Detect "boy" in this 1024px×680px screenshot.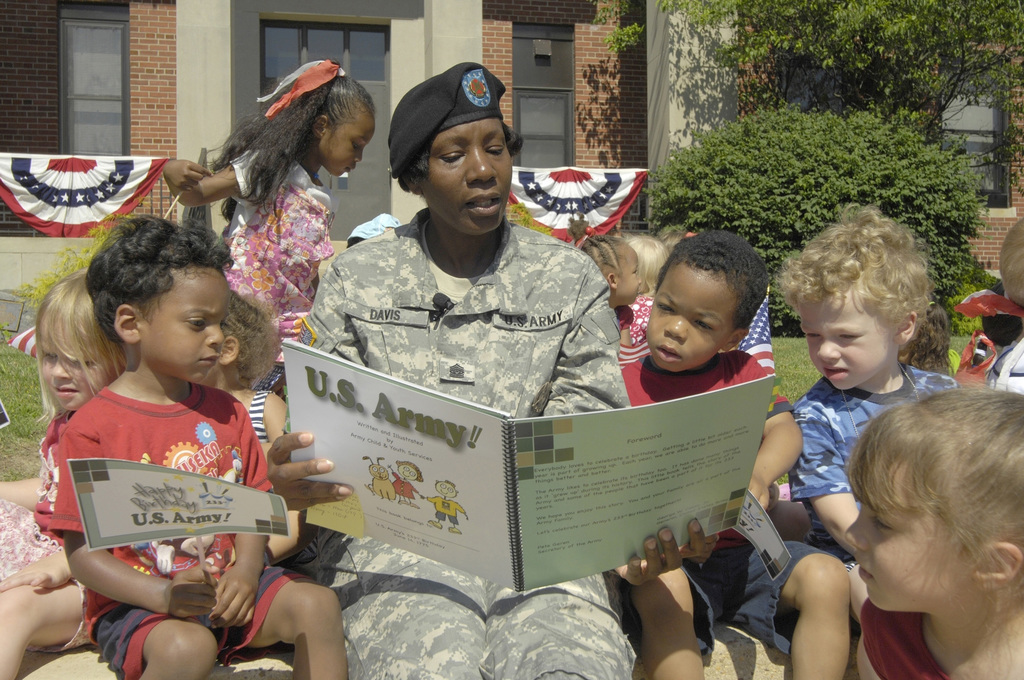
Detection: (756,210,957,613).
